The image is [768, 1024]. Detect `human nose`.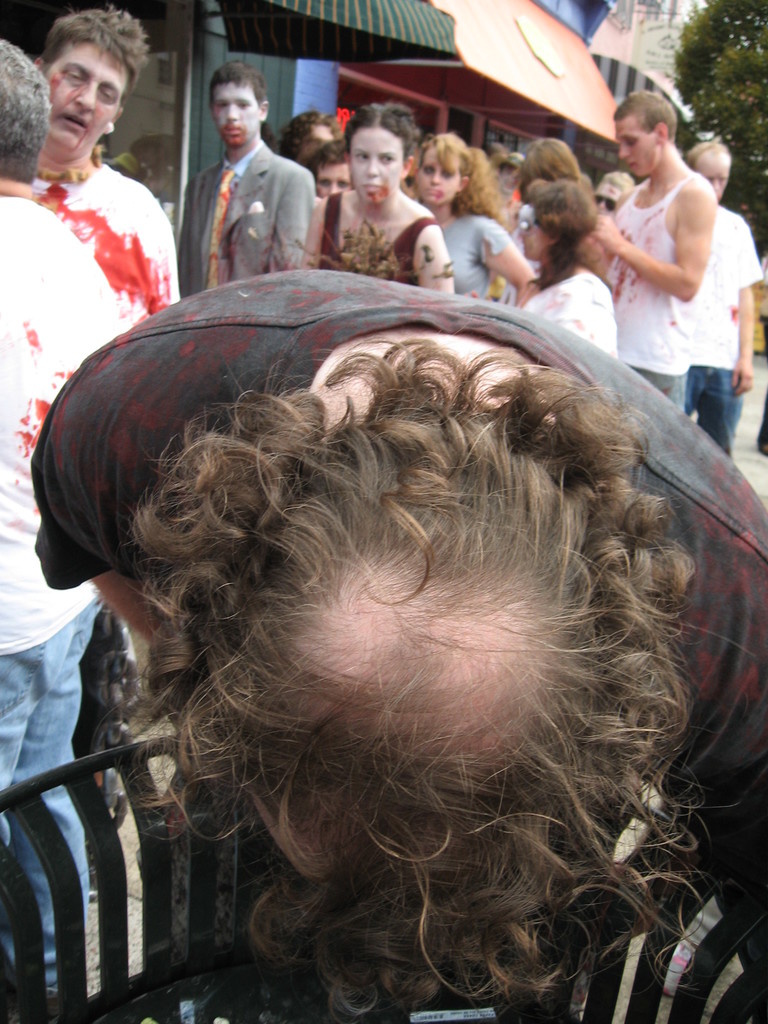
Detection: [74, 81, 95, 111].
